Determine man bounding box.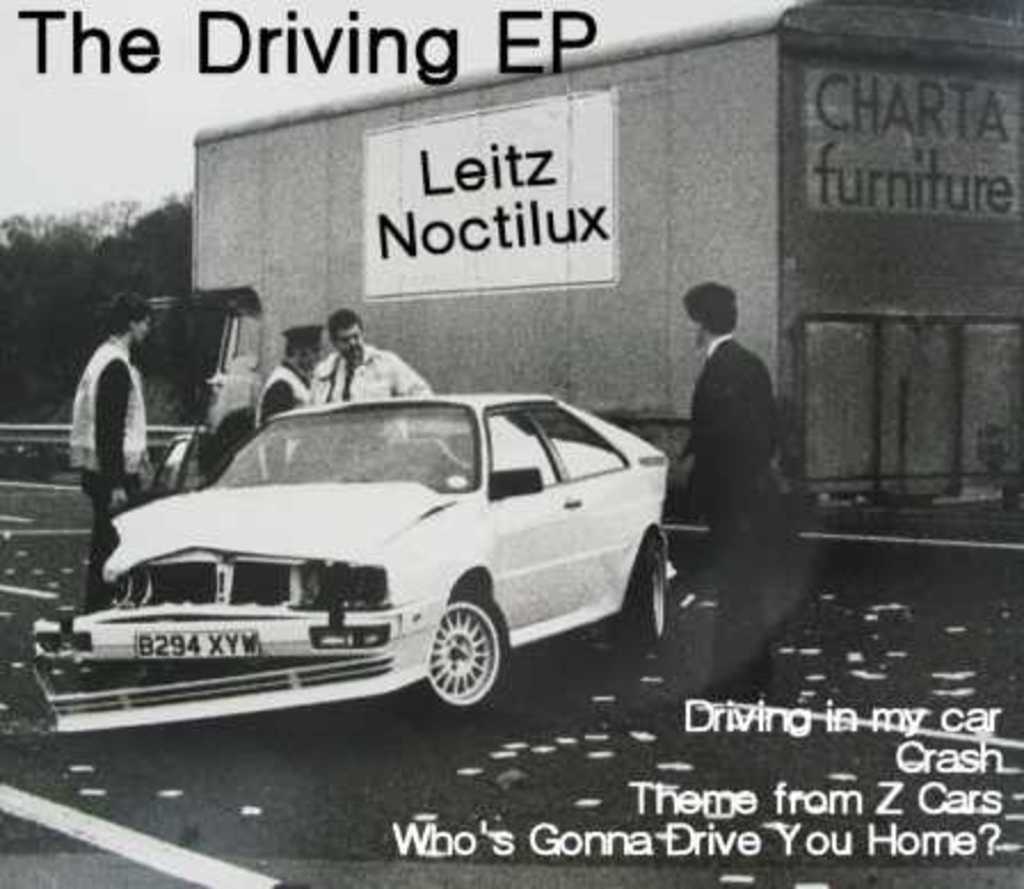
Determined: bbox=(69, 288, 151, 619).
